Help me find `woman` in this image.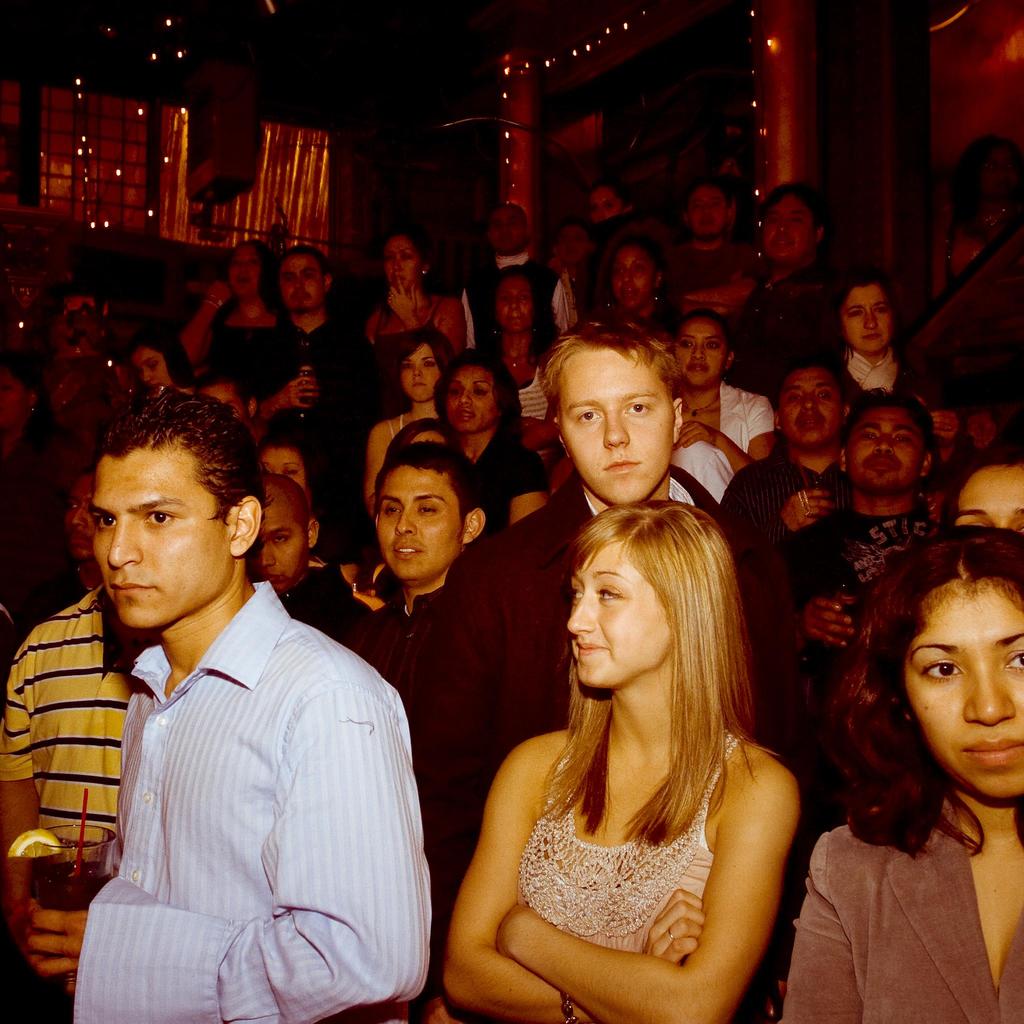
Found it: 0:349:67:712.
